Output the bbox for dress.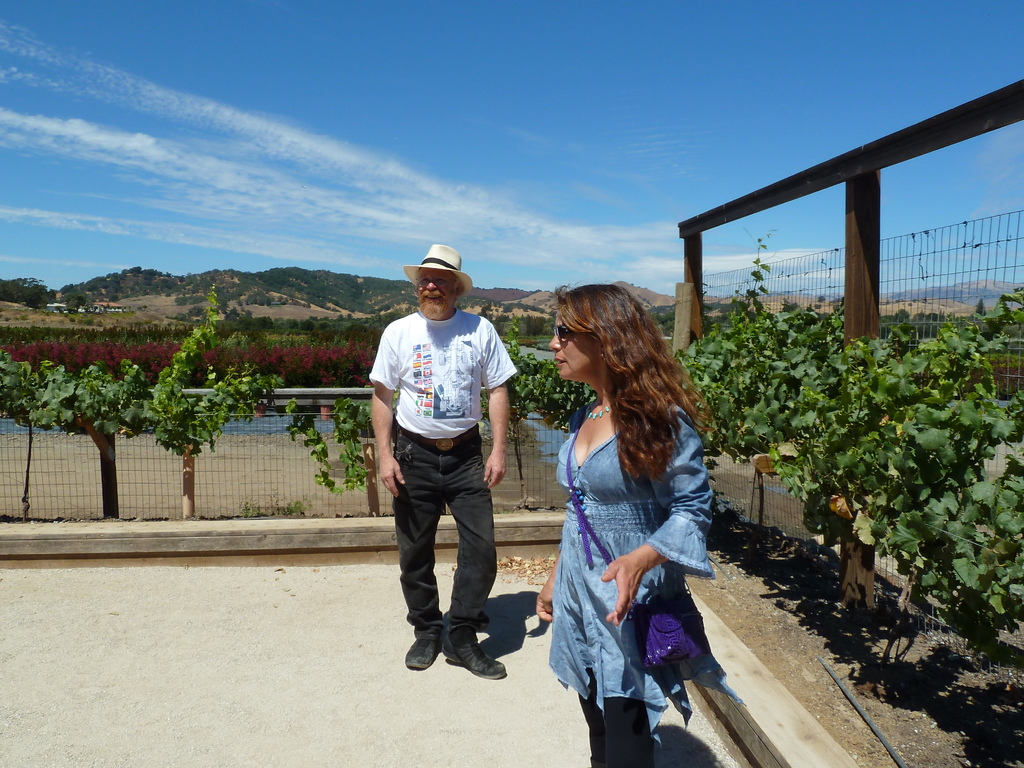
<region>540, 391, 746, 749</region>.
